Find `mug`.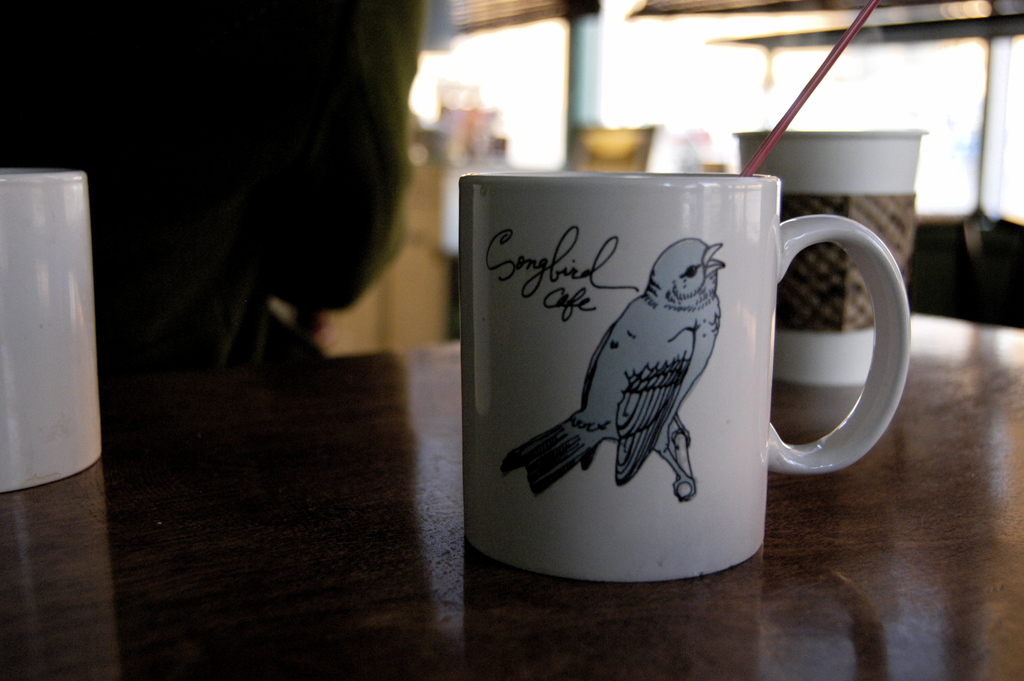
[0, 169, 99, 491].
